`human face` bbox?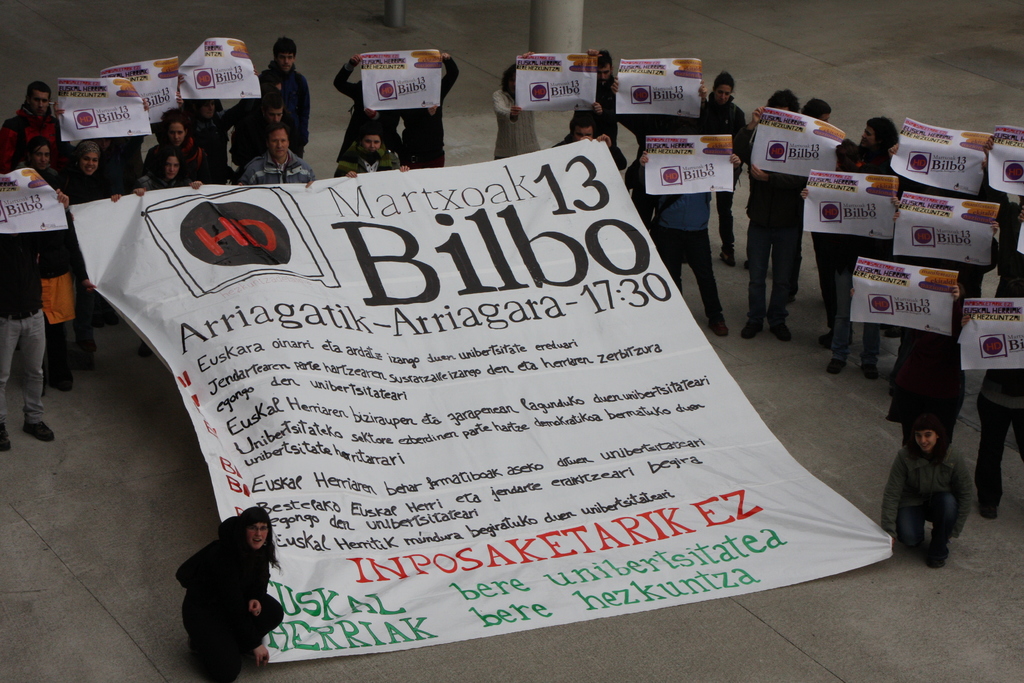
<region>29, 87, 50, 116</region>
